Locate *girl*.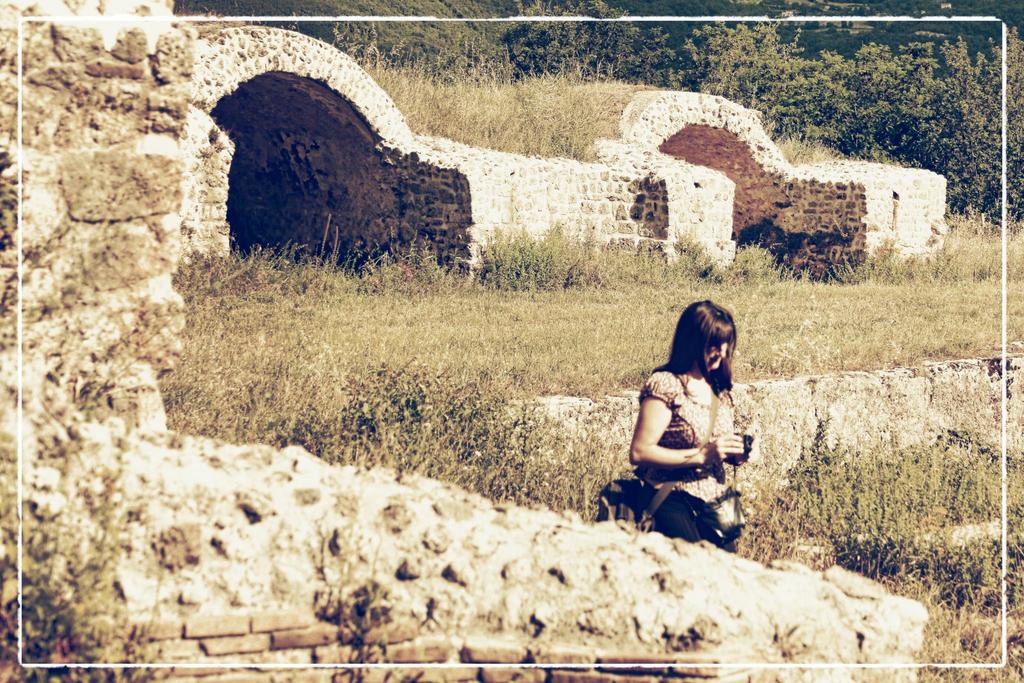
Bounding box: 629,295,751,553.
